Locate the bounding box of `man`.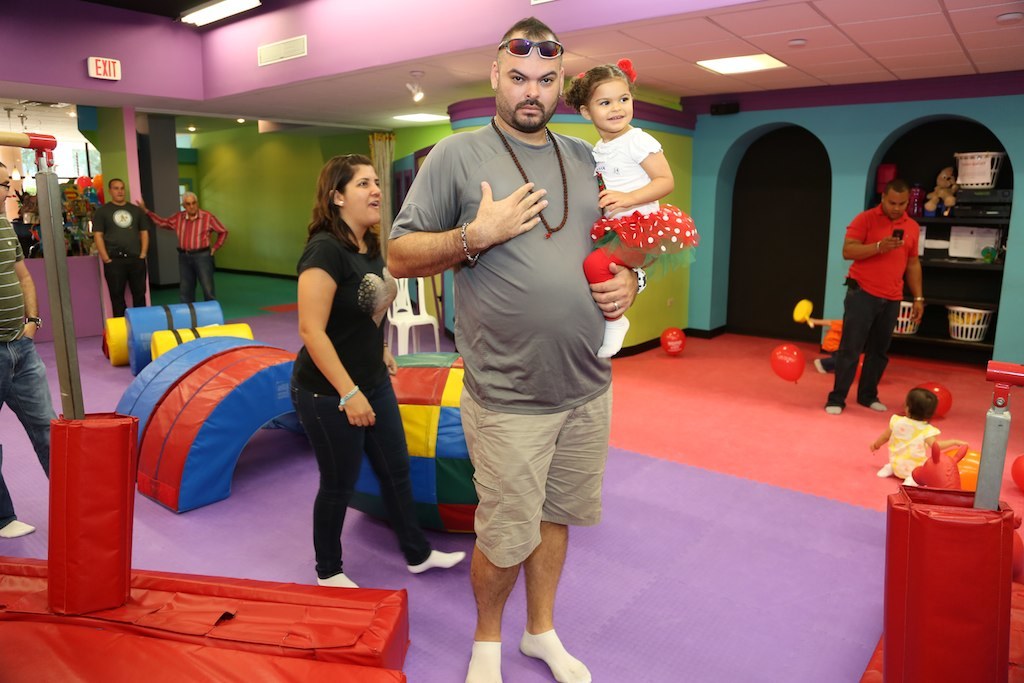
Bounding box: detection(134, 191, 231, 304).
